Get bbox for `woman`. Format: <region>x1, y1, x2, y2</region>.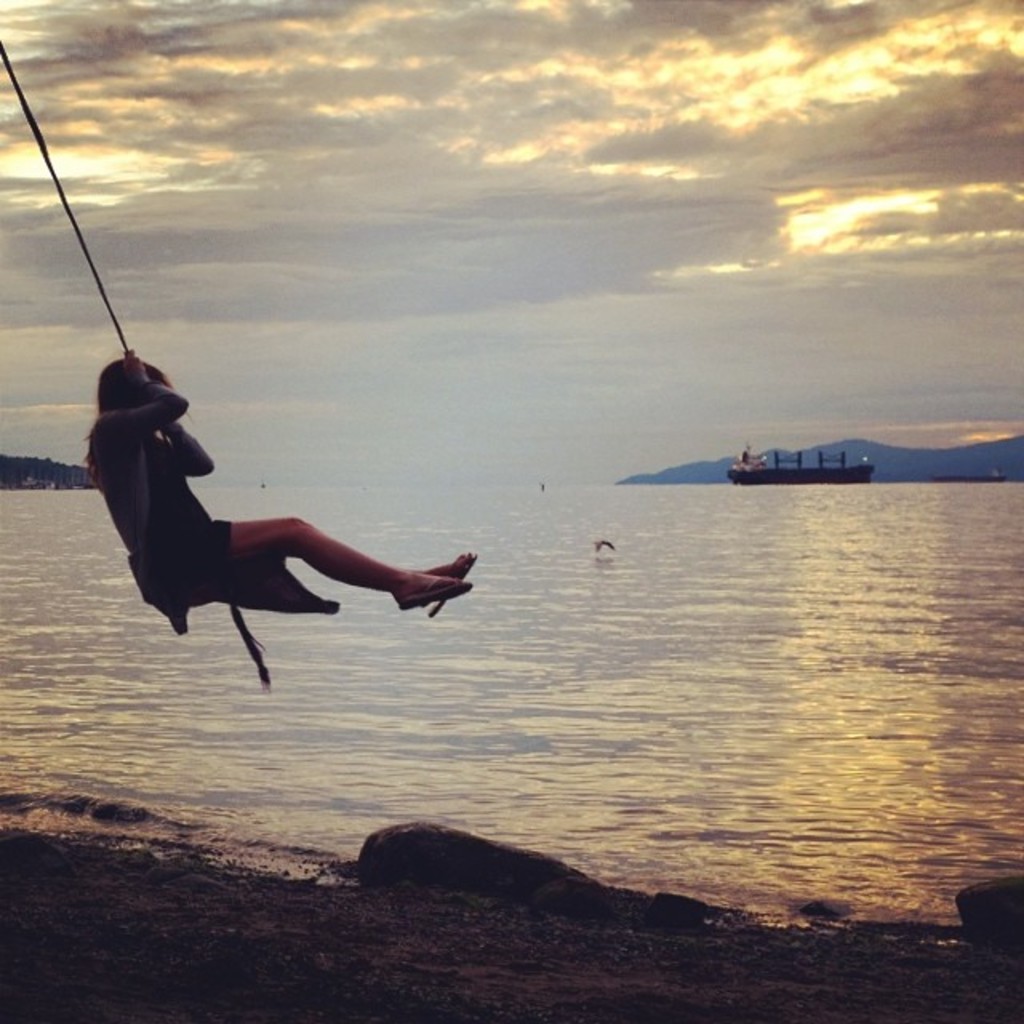
<region>85, 354, 475, 611</region>.
